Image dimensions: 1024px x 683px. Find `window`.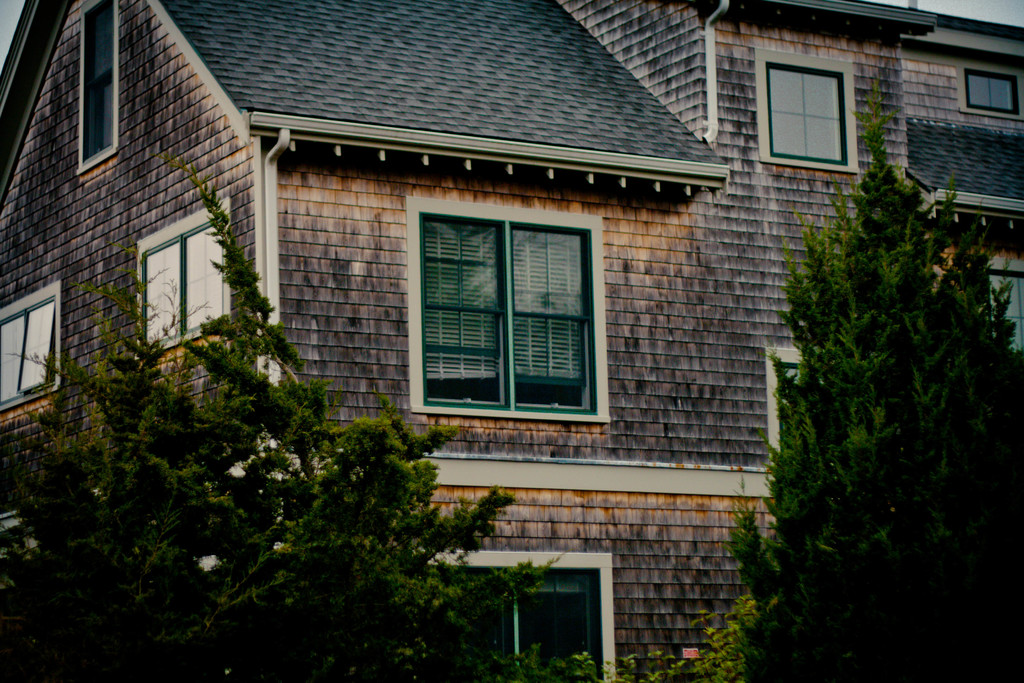
Rect(77, 0, 116, 177).
